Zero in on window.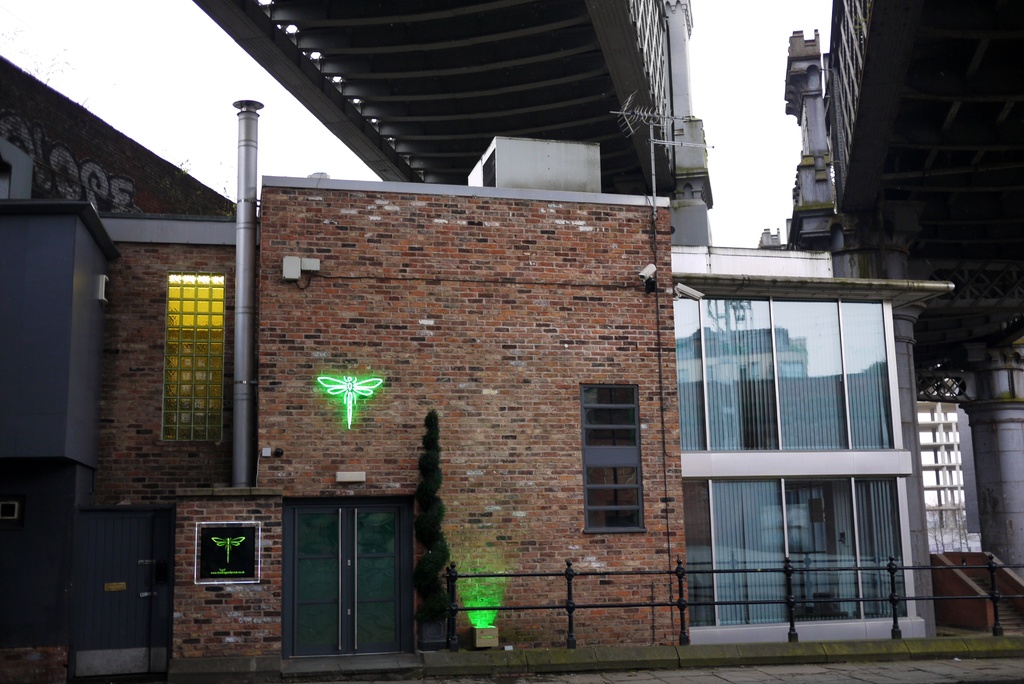
Zeroed in: x1=191 y1=515 x2=254 y2=583.
